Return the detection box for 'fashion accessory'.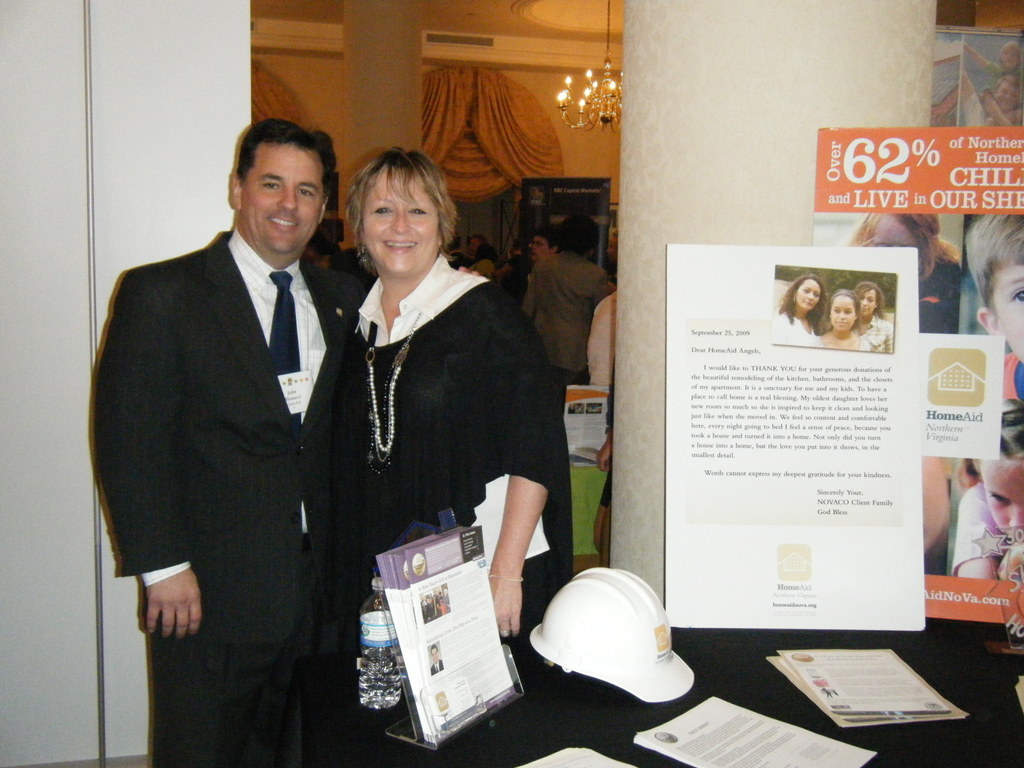
BBox(437, 239, 445, 259).
